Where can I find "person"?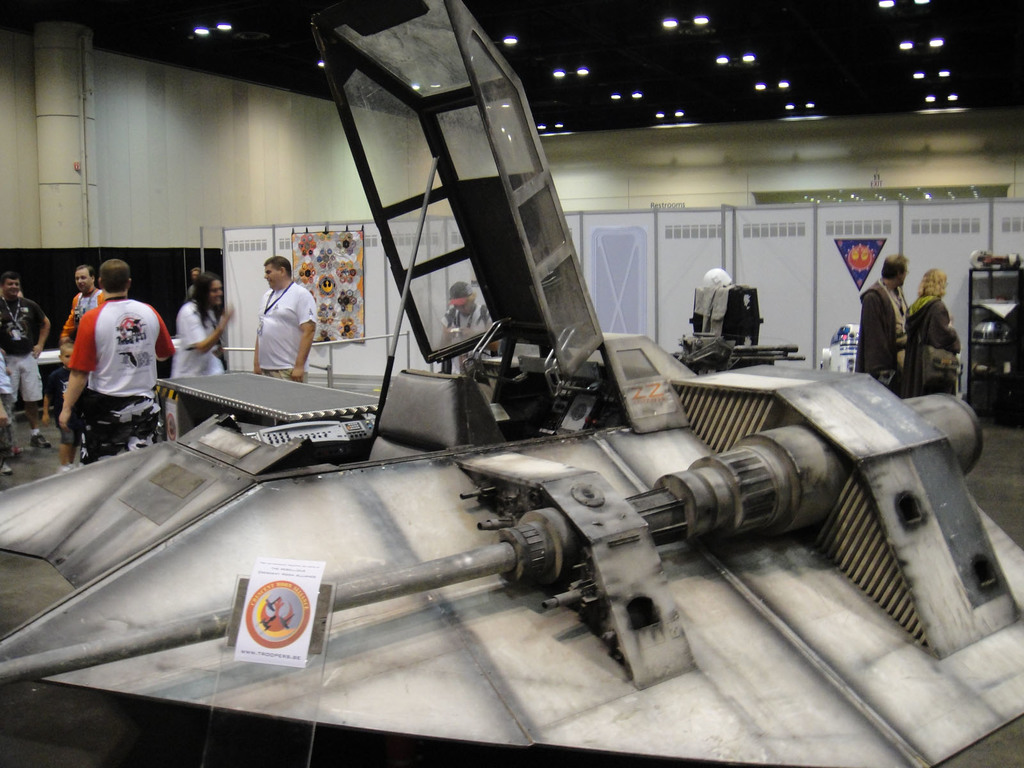
You can find it at x1=0 y1=367 x2=12 y2=479.
